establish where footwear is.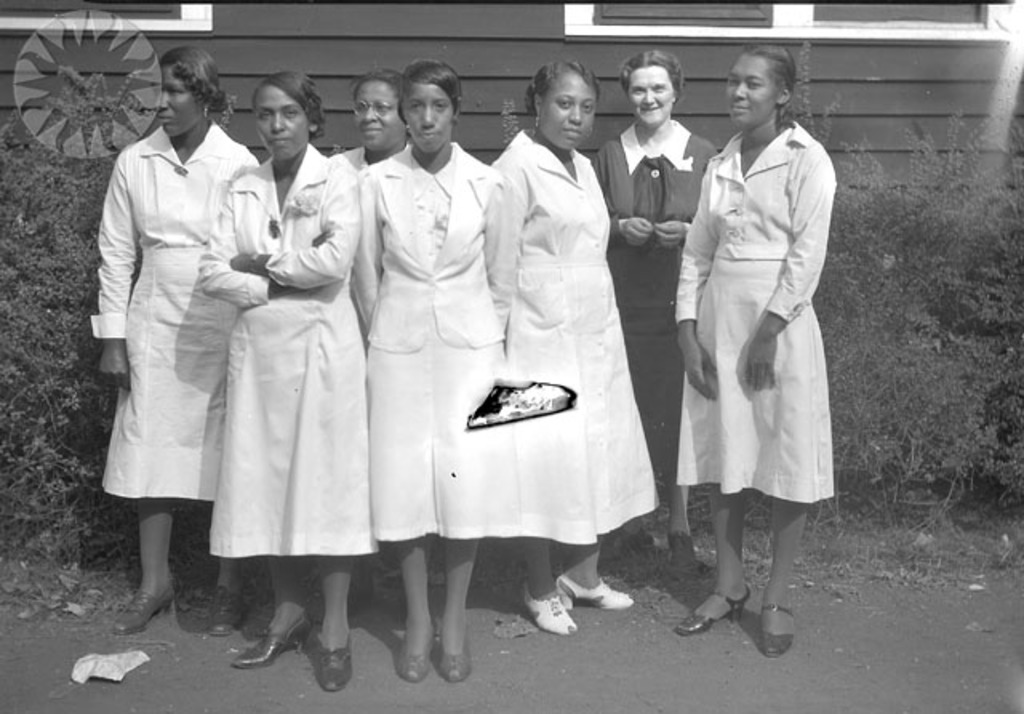
Established at rect(315, 626, 358, 695).
